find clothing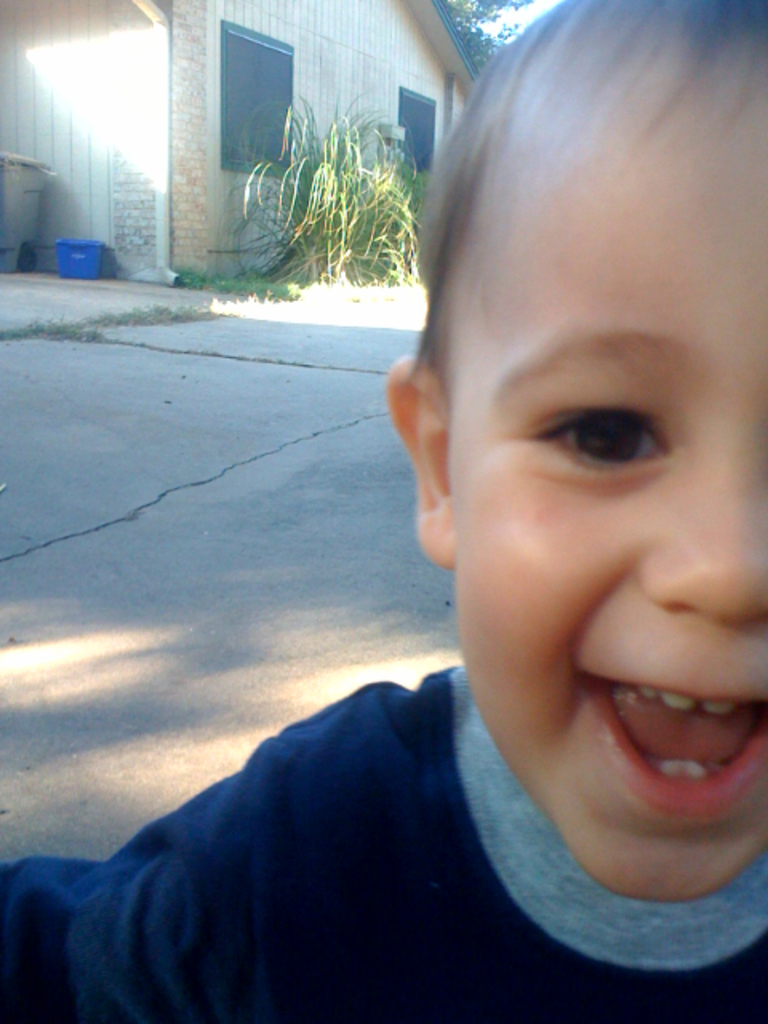
0, 661, 766, 1022
